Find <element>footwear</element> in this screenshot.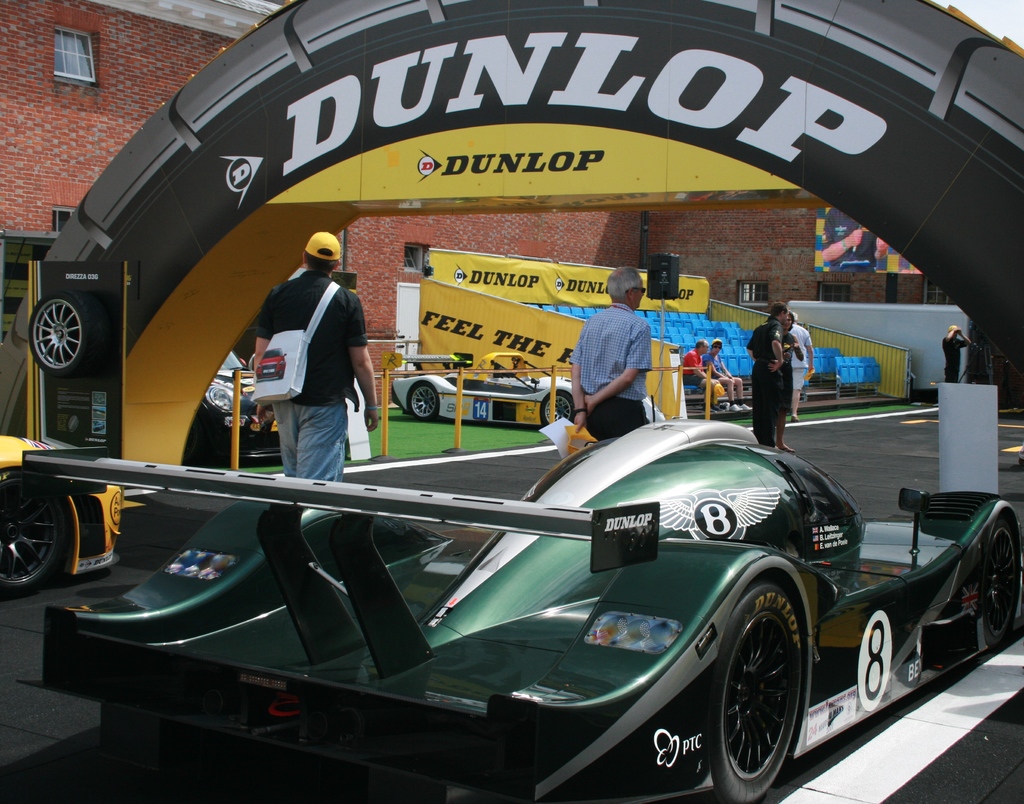
The bounding box for <element>footwear</element> is box=[707, 406, 715, 411].
